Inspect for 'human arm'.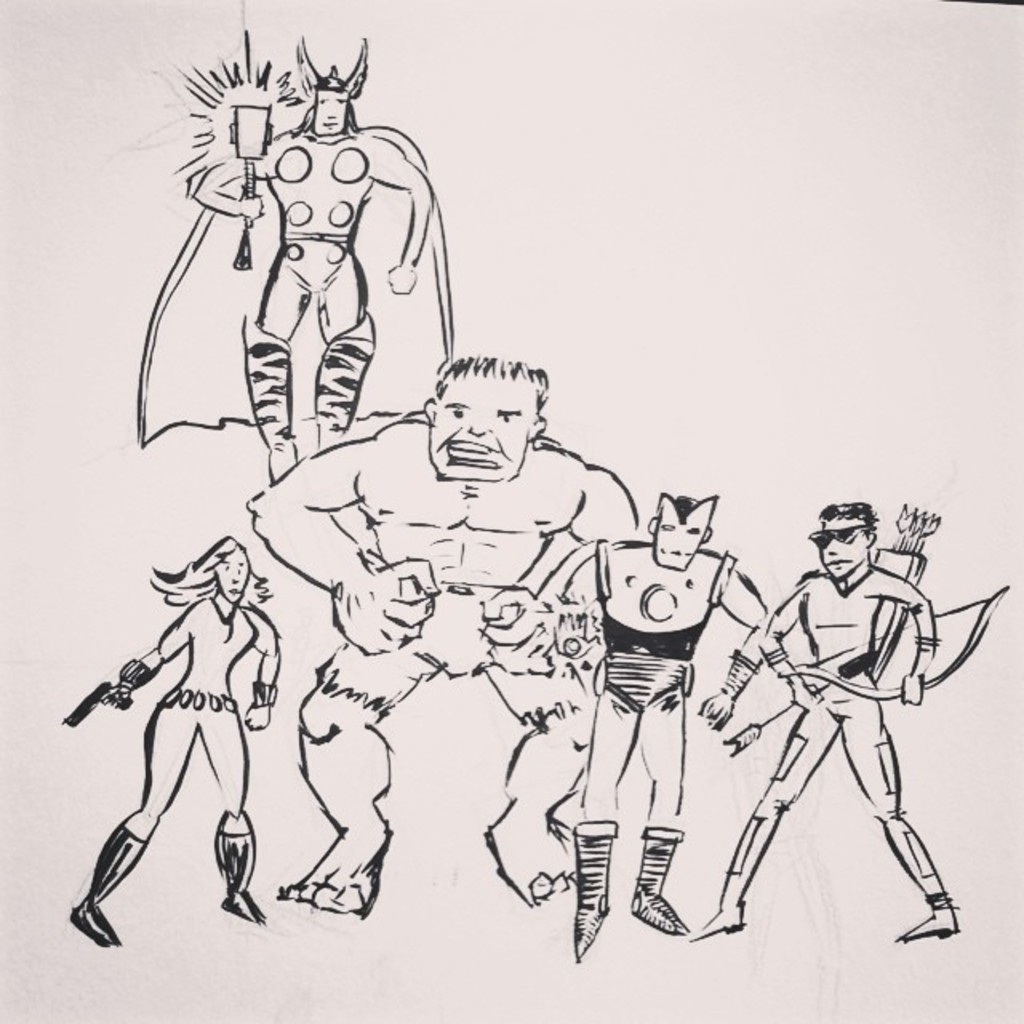
Inspection: BBox(555, 466, 638, 662).
